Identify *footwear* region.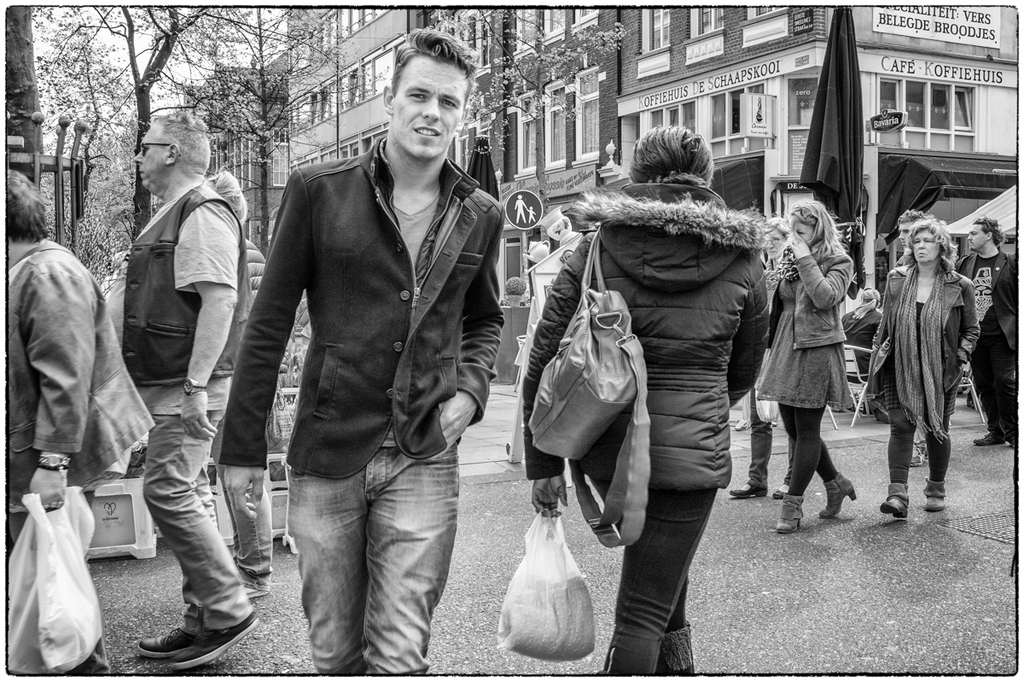
Region: 136 626 203 652.
